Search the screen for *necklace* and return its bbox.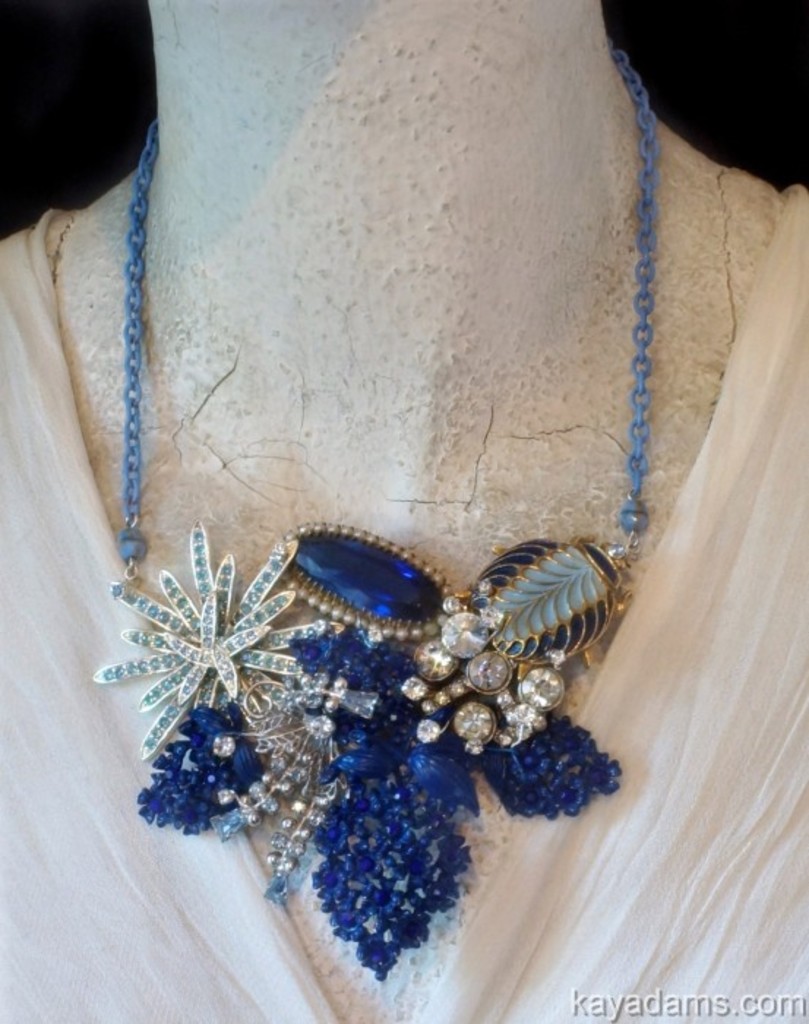
Found: (x1=95, y1=42, x2=664, y2=977).
